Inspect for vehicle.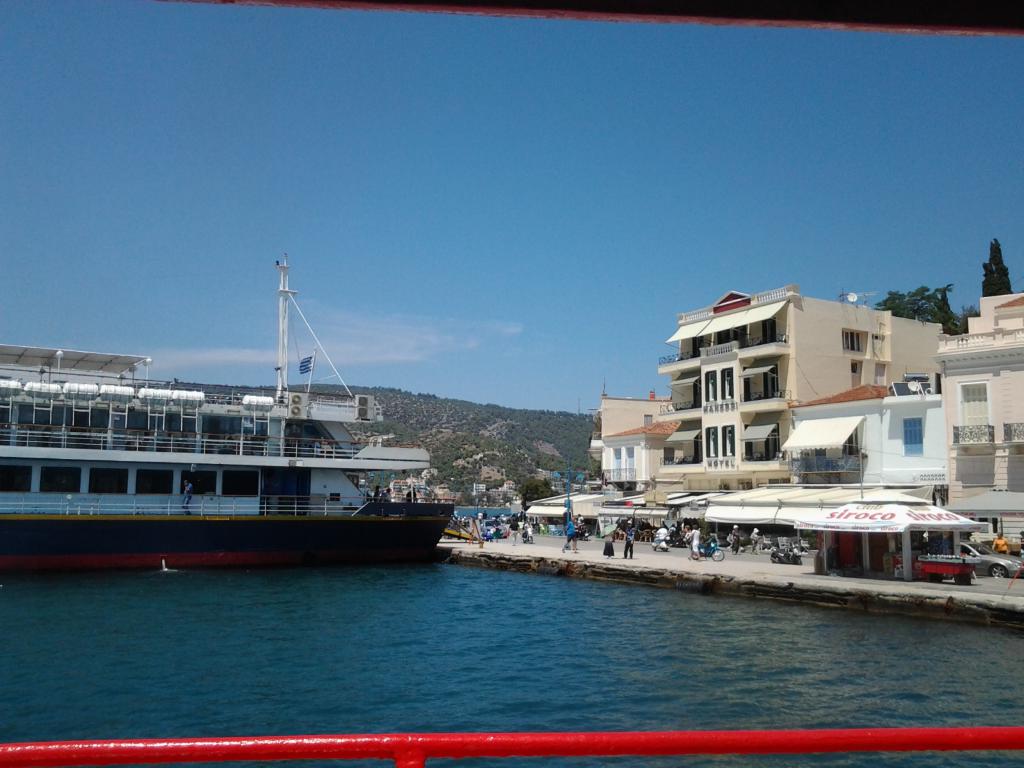
Inspection: x1=774, y1=543, x2=801, y2=566.
